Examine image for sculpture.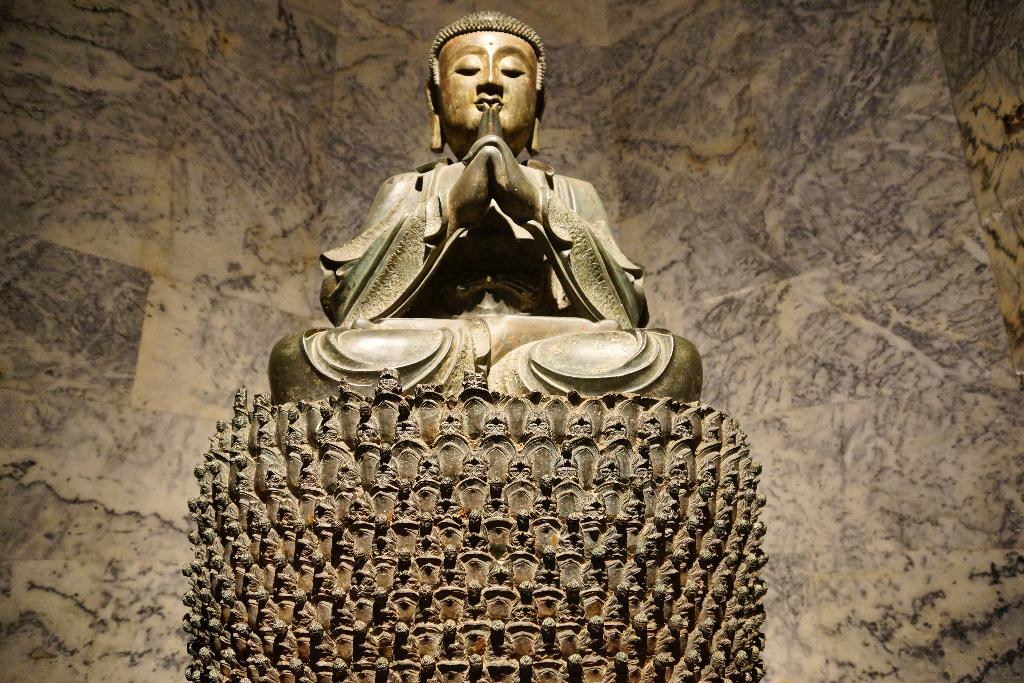
Examination result: Rect(604, 650, 643, 680).
